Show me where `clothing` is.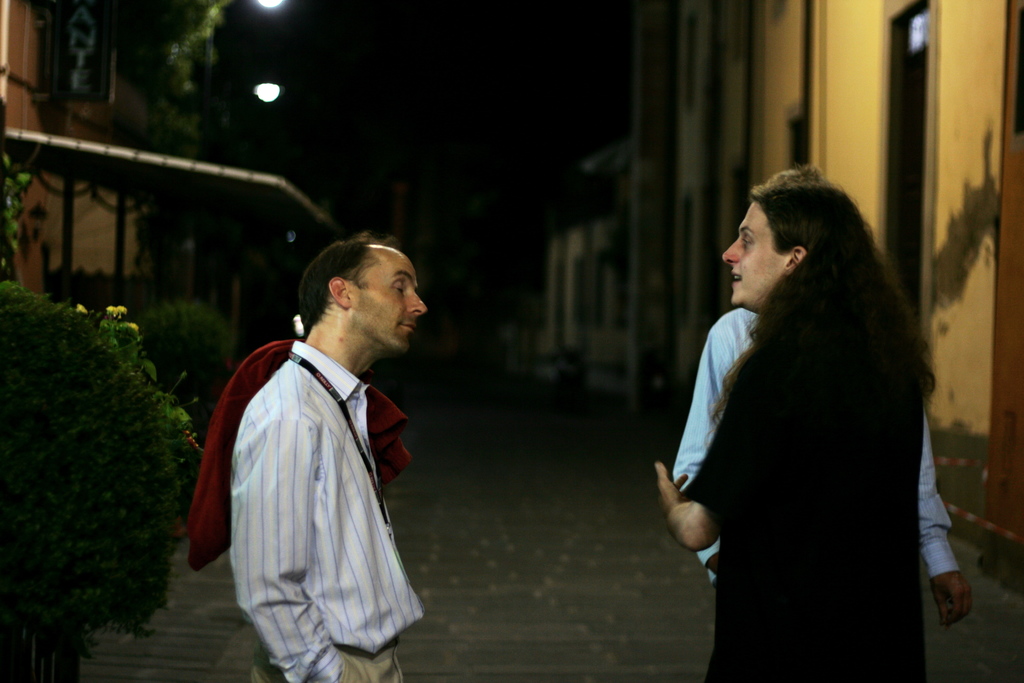
`clothing` is at l=204, t=302, r=434, b=663.
